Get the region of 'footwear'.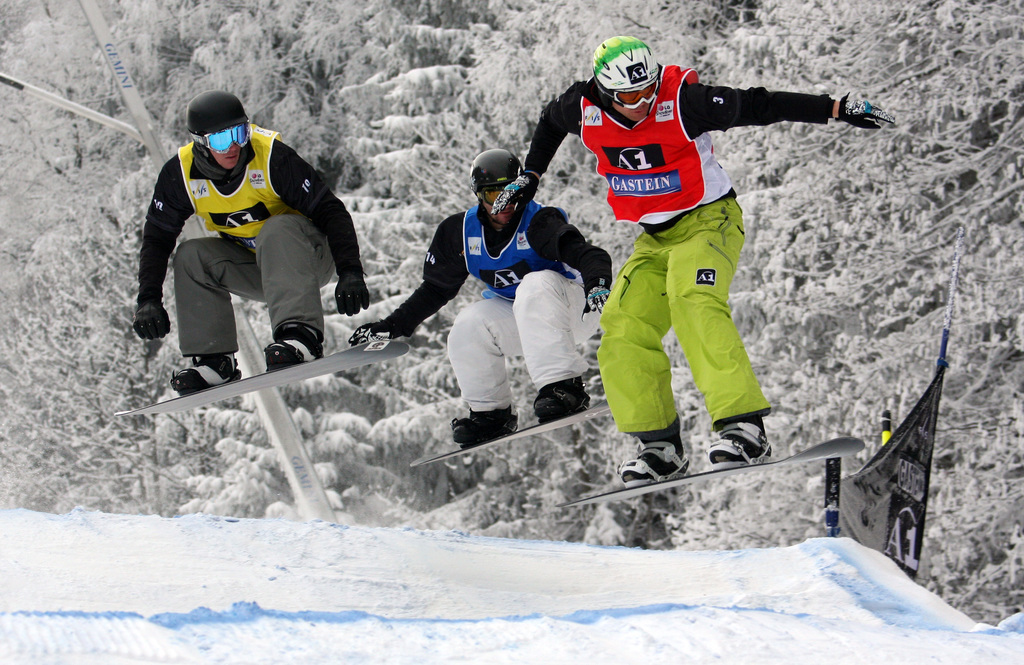
box=[449, 407, 524, 448].
